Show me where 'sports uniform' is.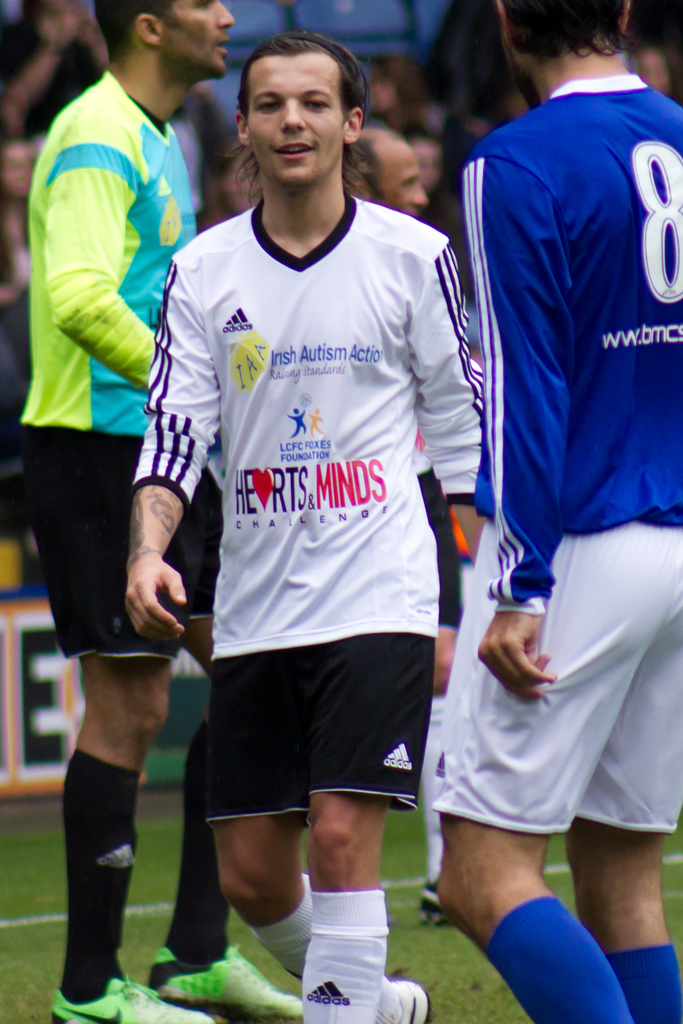
'sports uniform' is at bbox(434, 68, 682, 837).
